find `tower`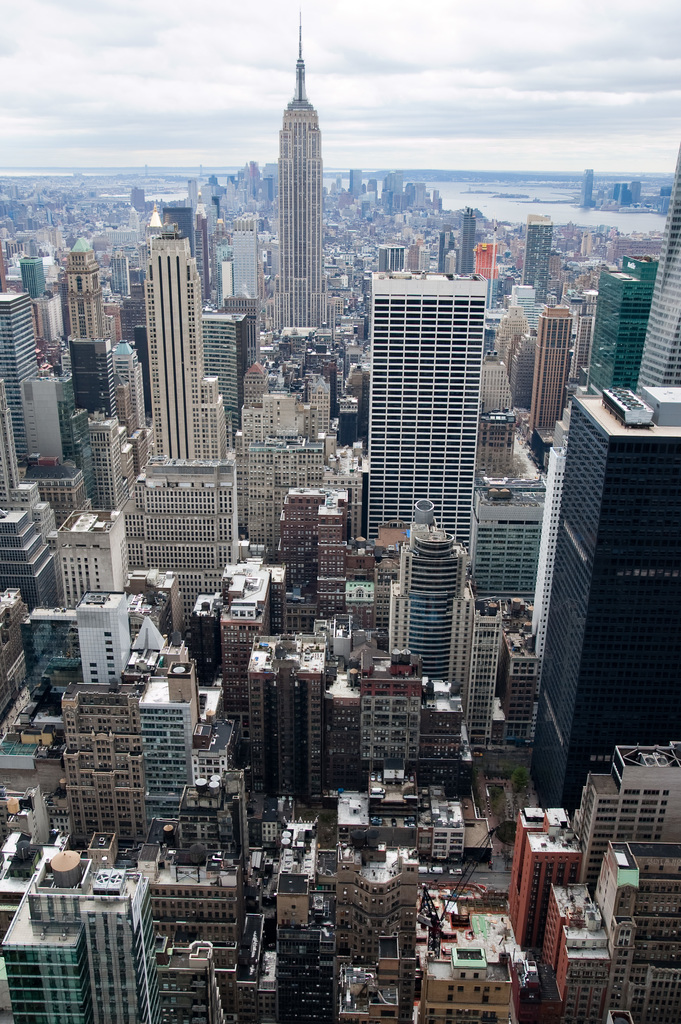
bbox=[274, 884, 332, 1023]
